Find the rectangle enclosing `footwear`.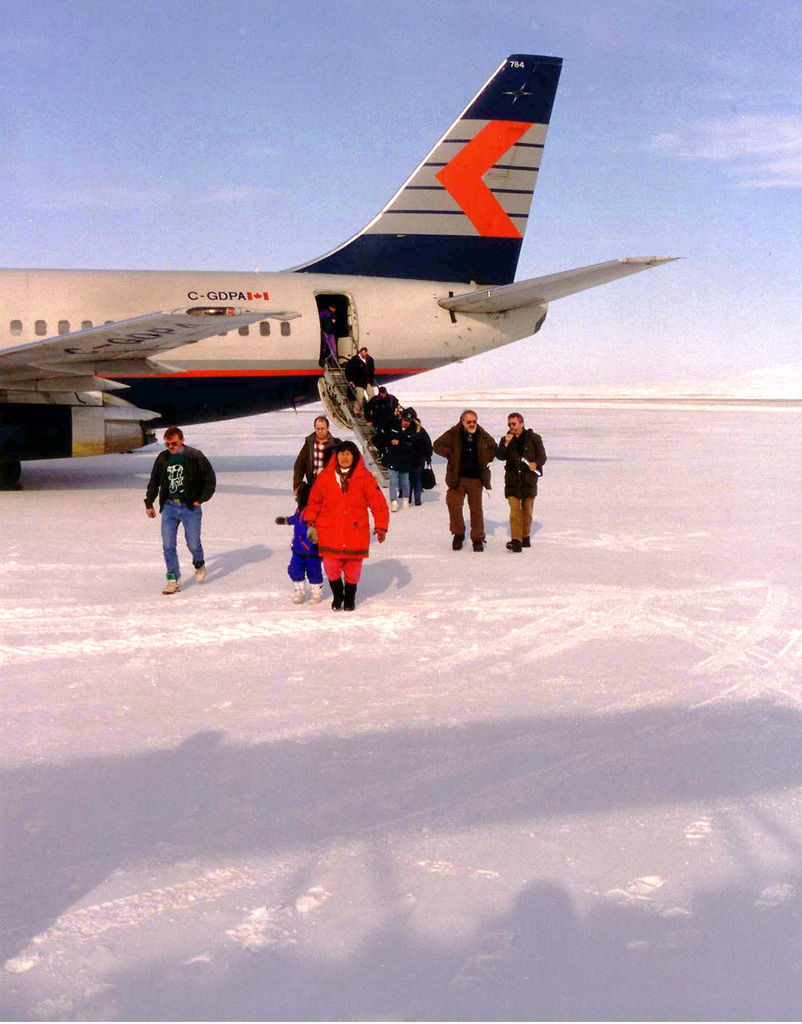
box(294, 574, 302, 602).
